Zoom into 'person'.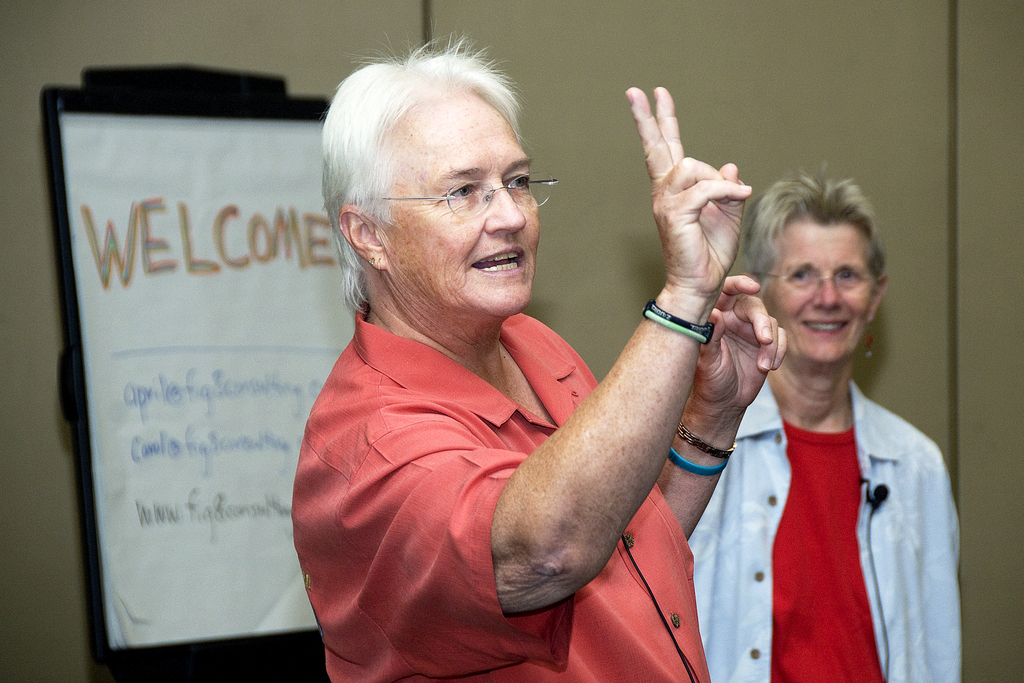
Zoom target: bbox(686, 181, 968, 682).
